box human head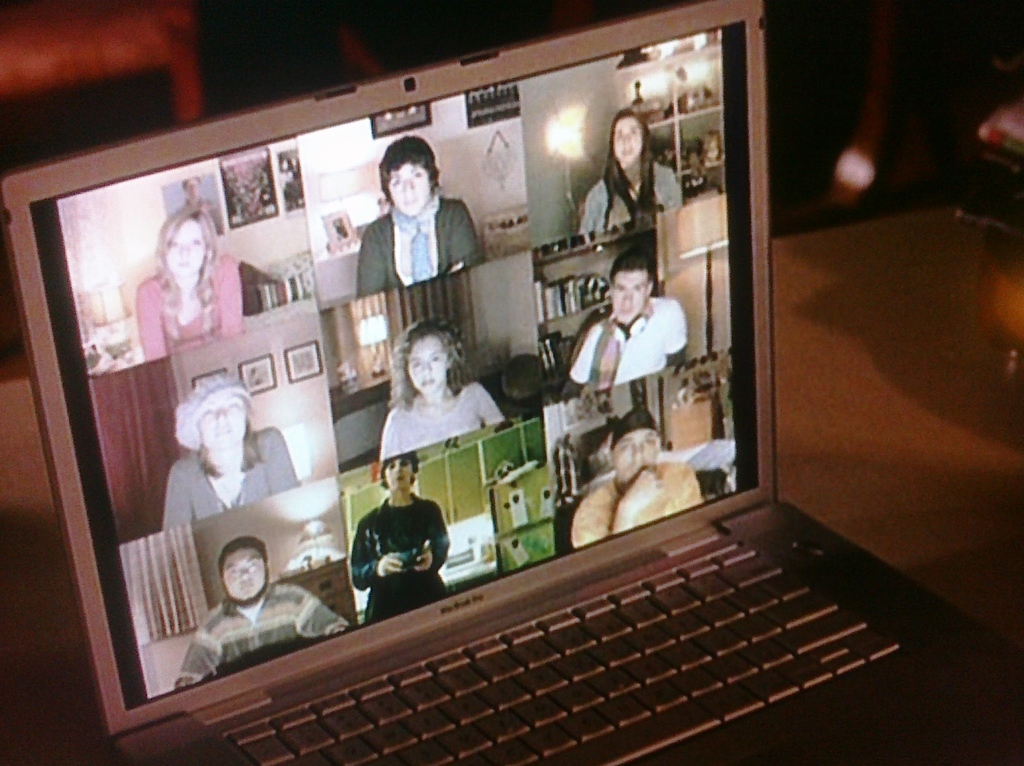
detection(172, 374, 259, 448)
